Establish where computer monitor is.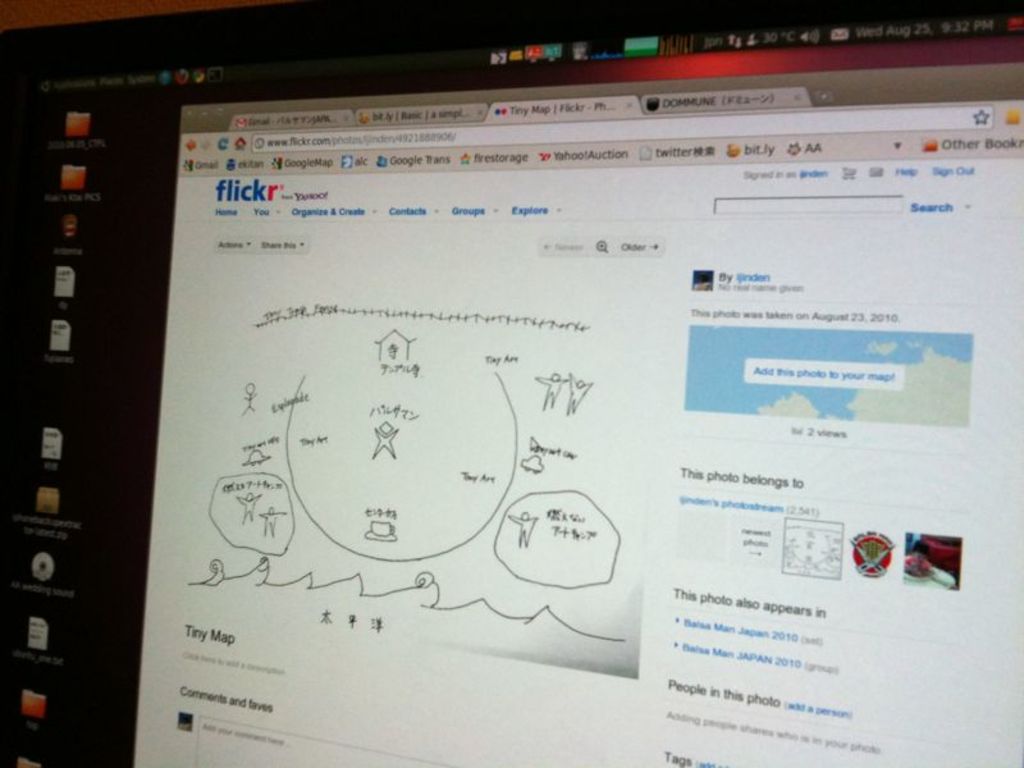
Established at {"x1": 27, "y1": 0, "x2": 1023, "y2": 767}.
